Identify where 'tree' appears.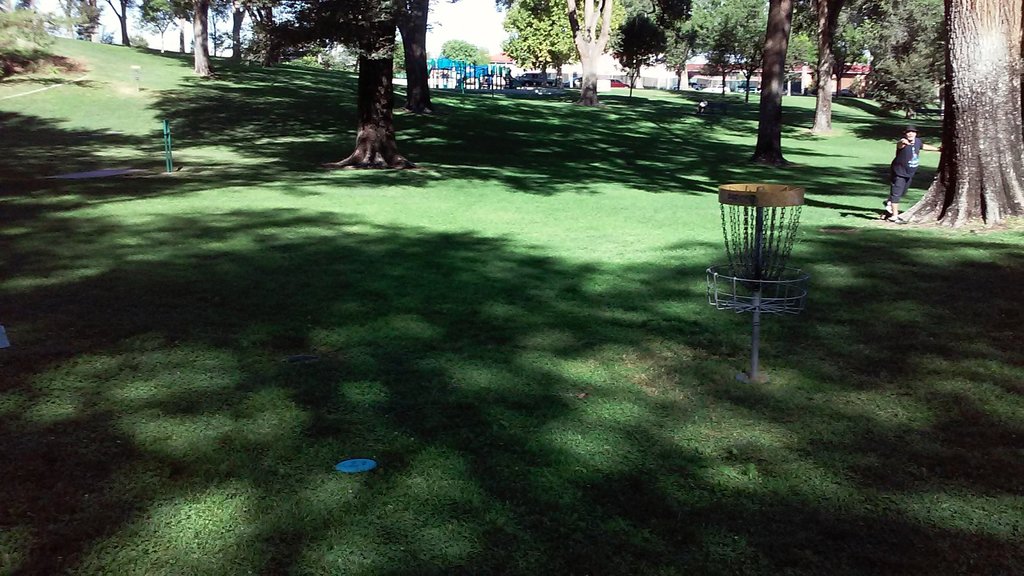
Appears at [883, 20, 1017, 198].
